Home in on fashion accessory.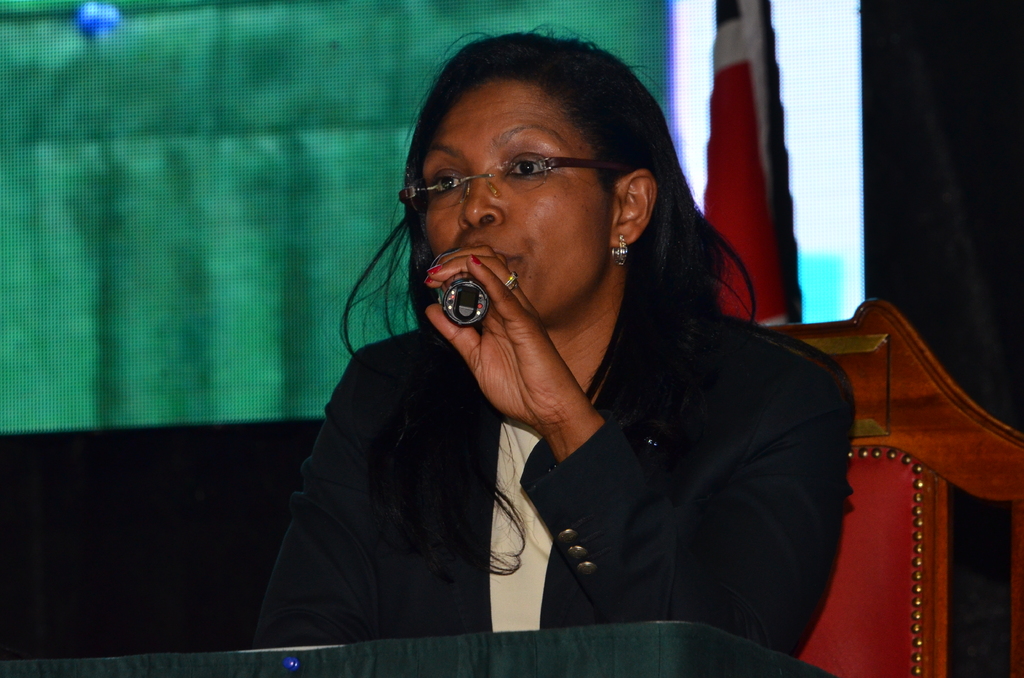
Homed in at 610, 231, 628, 265.
